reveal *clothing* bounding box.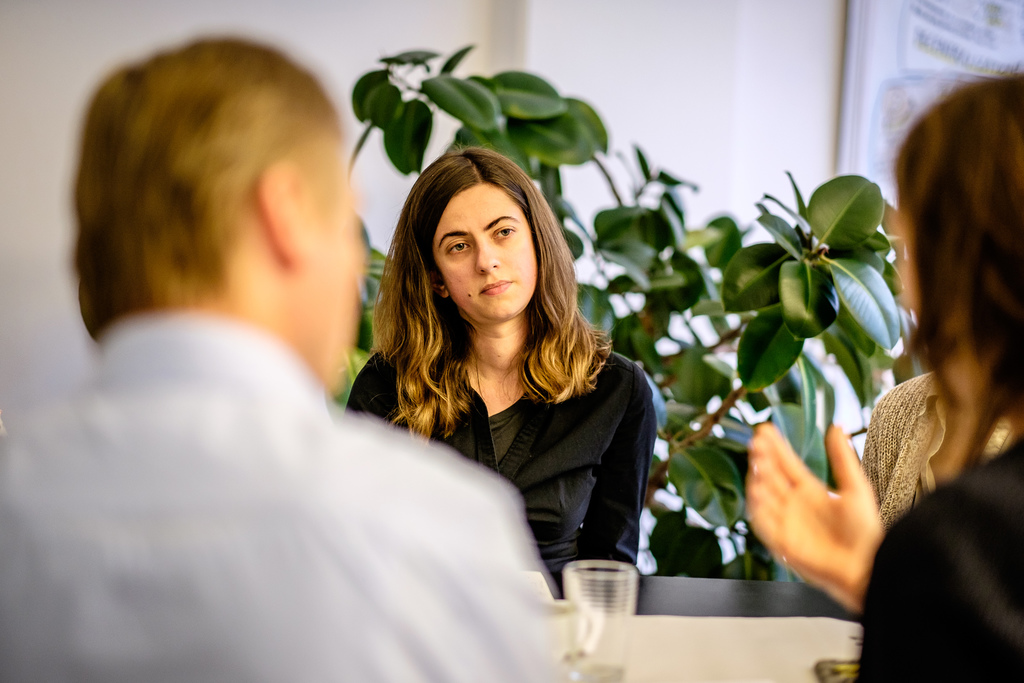
Revealed: 856, 425, 1023, 682.
